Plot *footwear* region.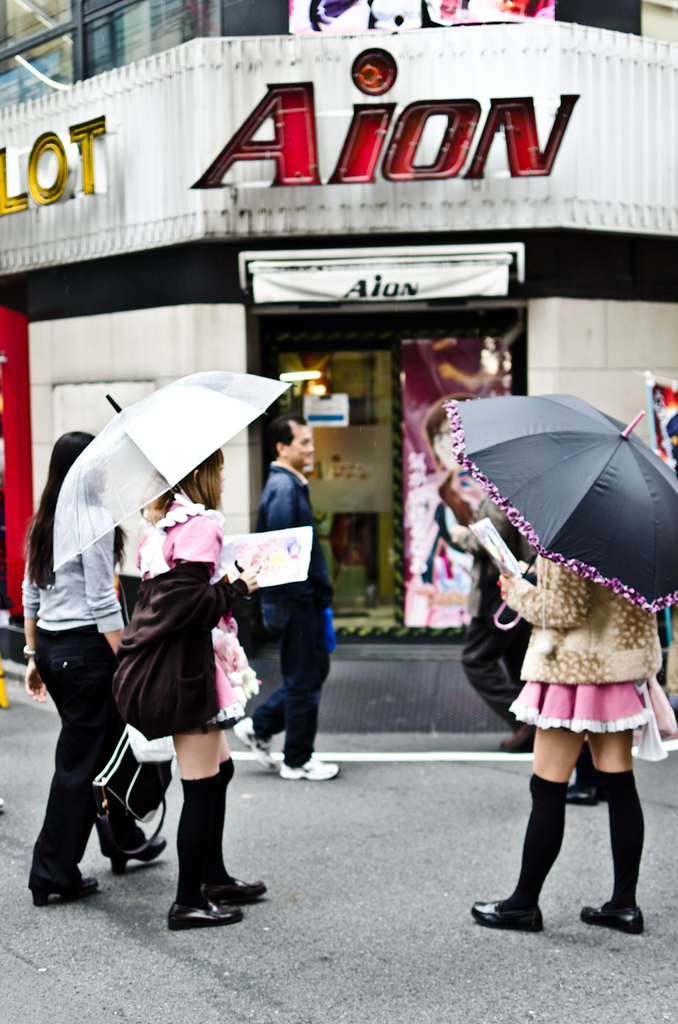
Plotted at (x1=503, y1=724, x2=536, y2=748).
